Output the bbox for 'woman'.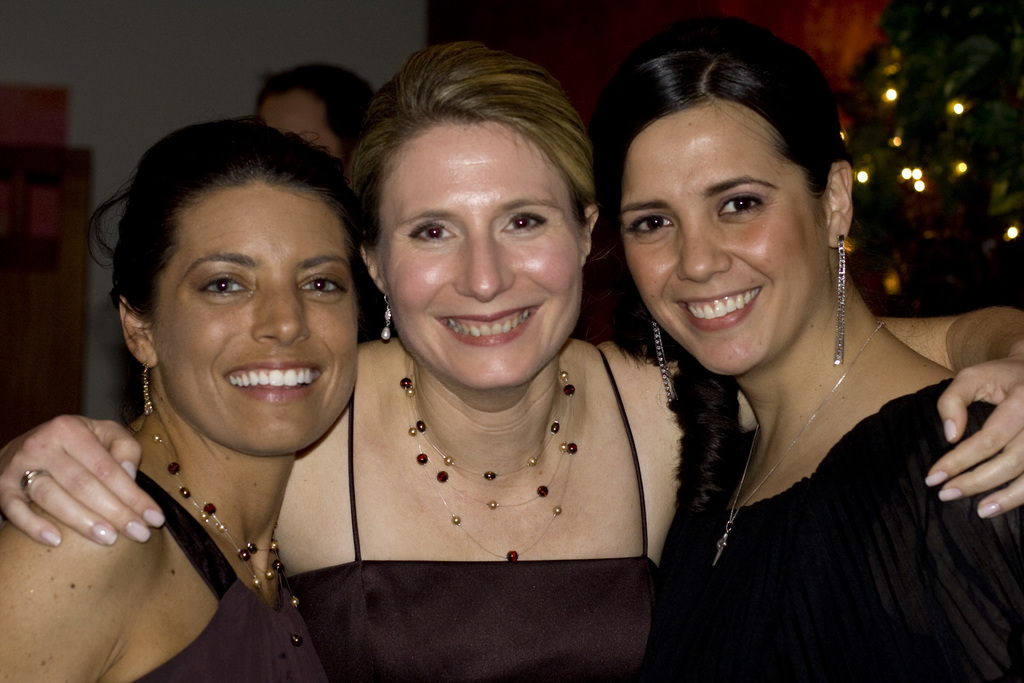
0,115,366,682.
